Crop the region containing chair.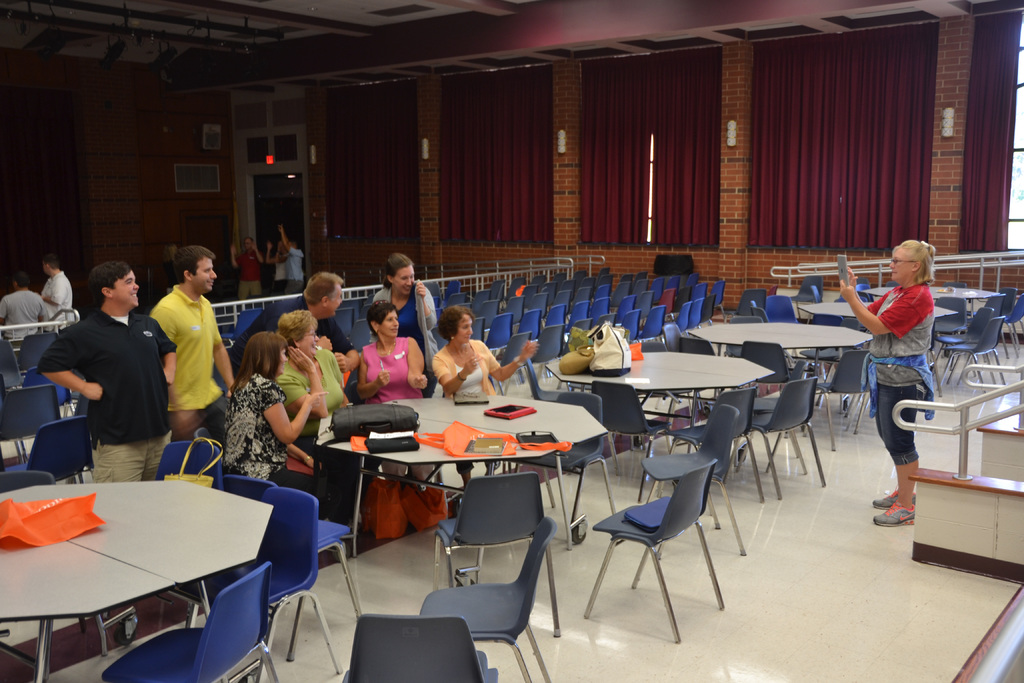
Crop region: (20,331,62,370).
